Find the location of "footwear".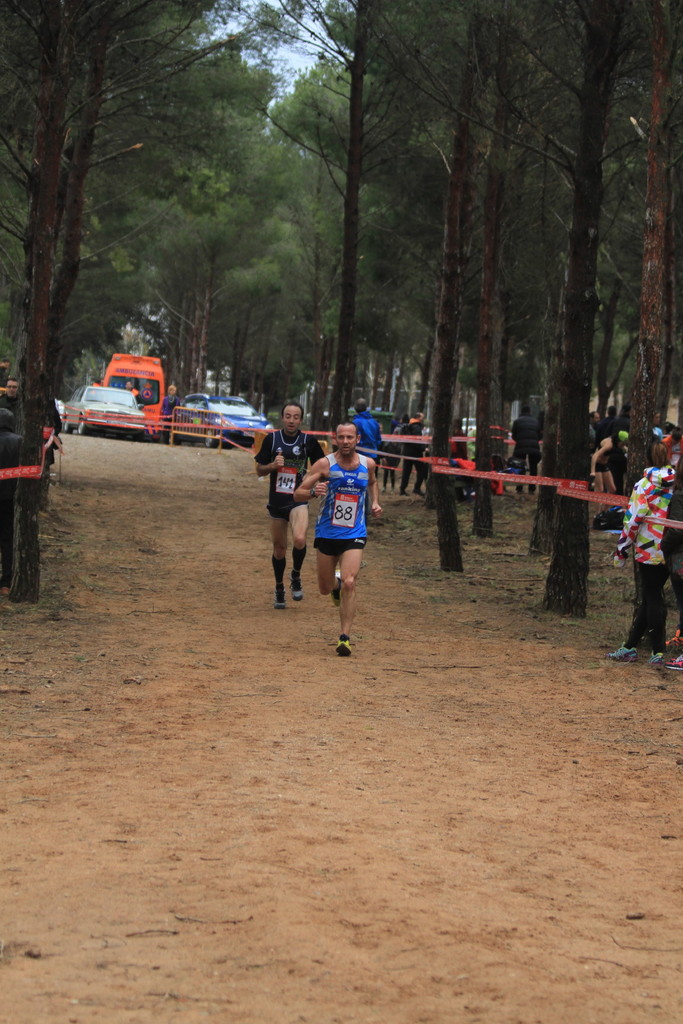
Location: (287,569,306,606).
